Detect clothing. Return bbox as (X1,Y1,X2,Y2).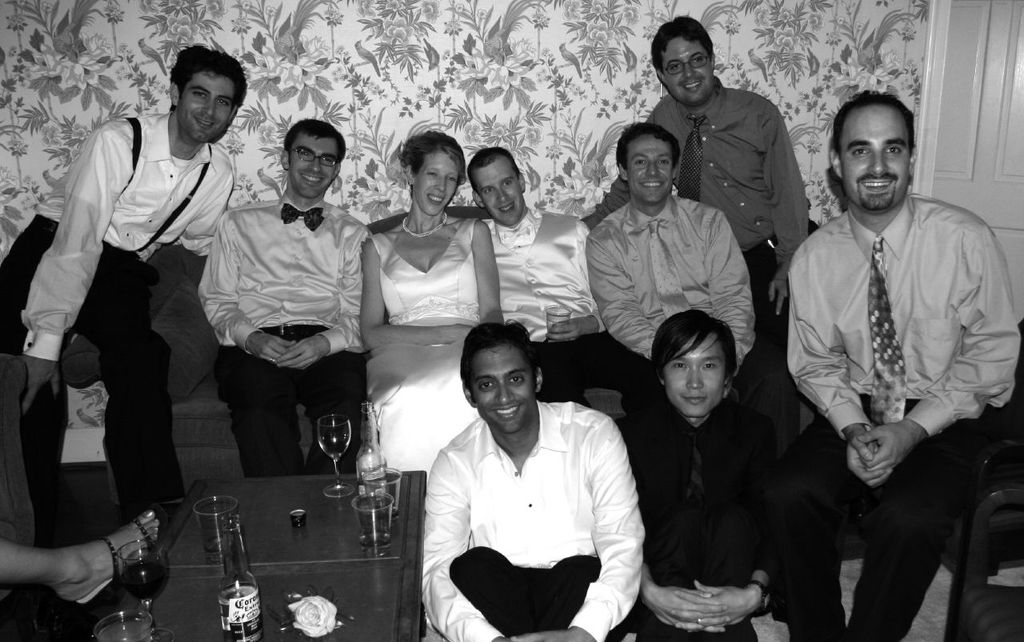
(800,395,991,639).
